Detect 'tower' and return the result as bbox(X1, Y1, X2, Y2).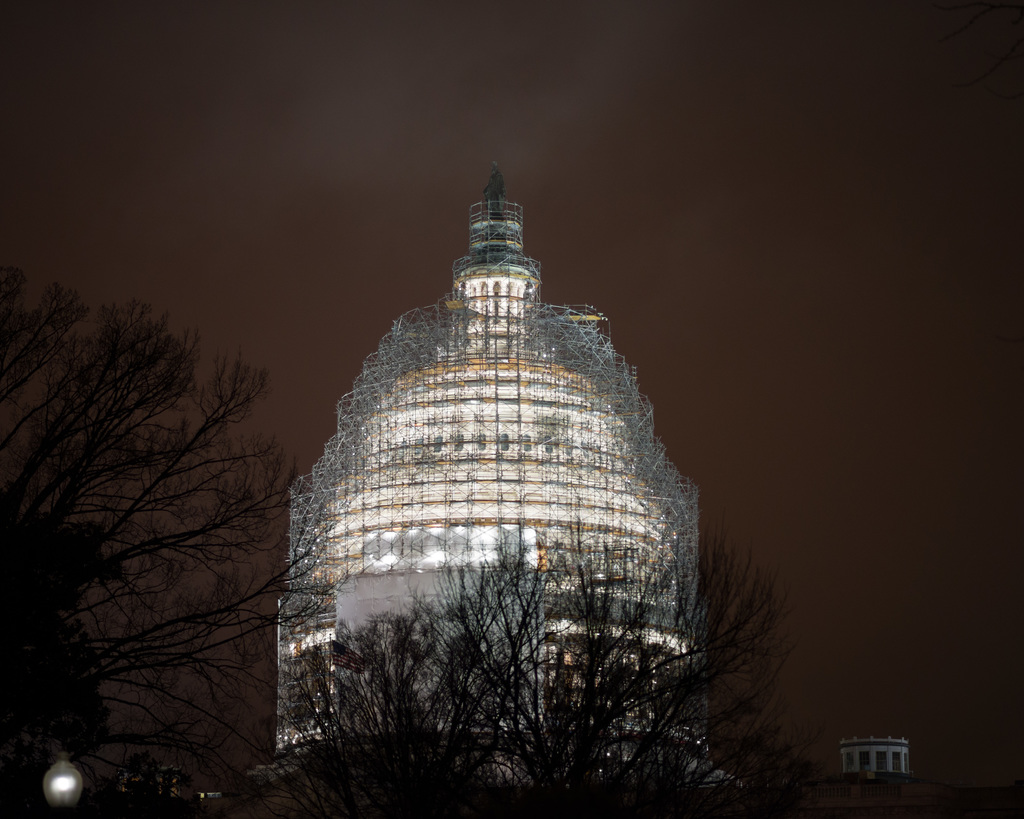
bbox(275, 170, 705, 756).
